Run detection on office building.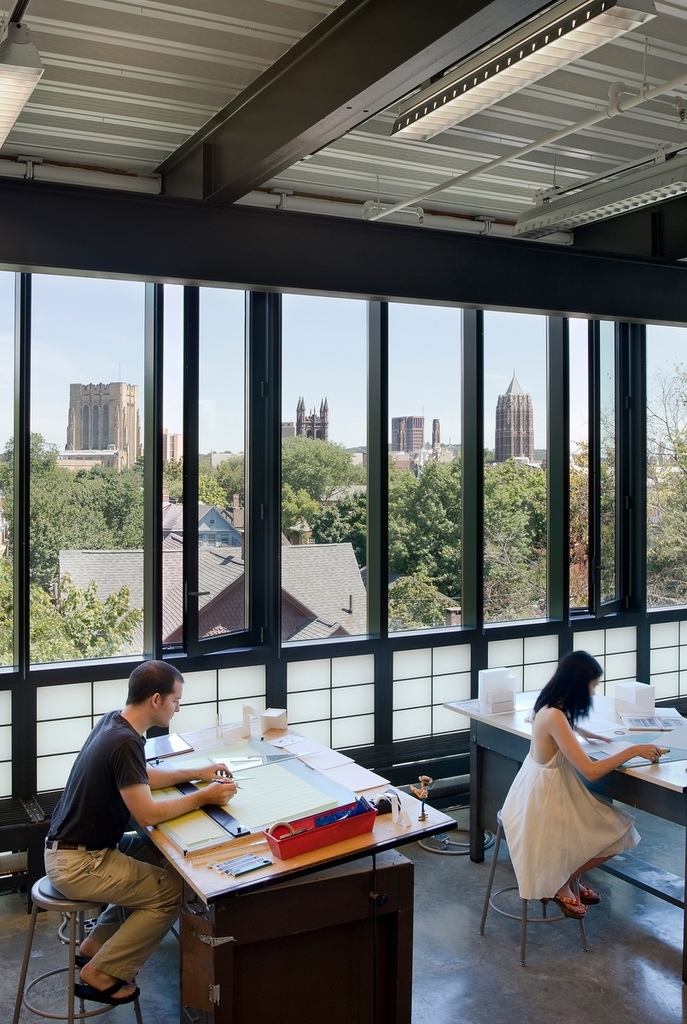
Result: rect(0, 0, 686, 1023).
